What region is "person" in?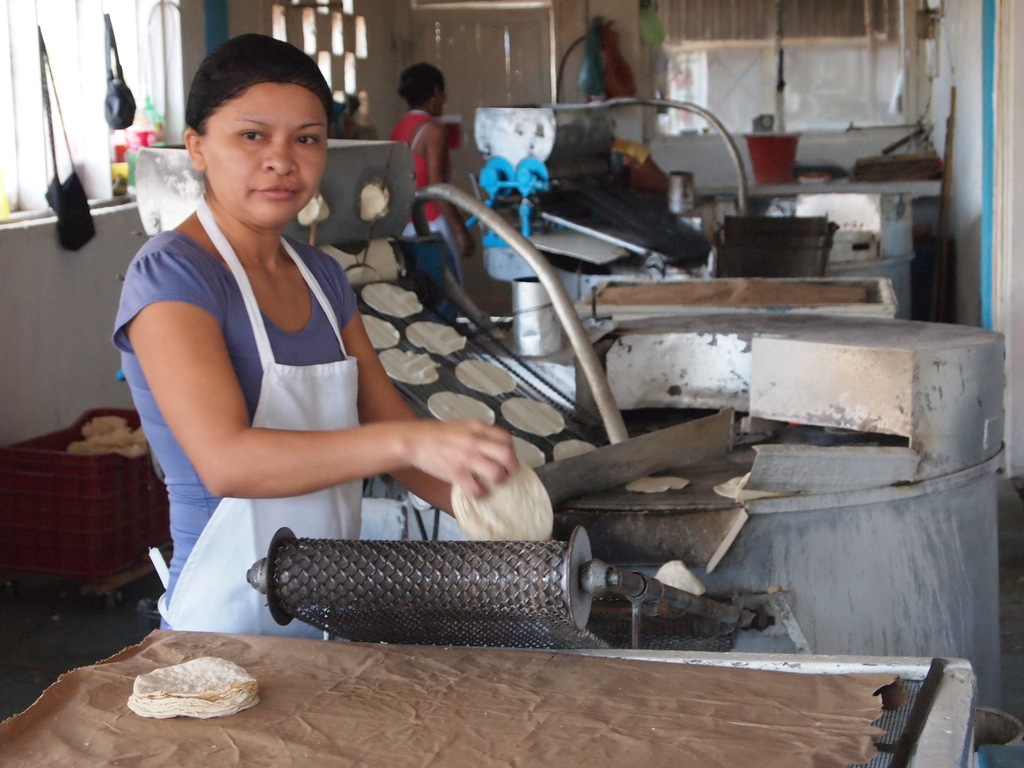
bbox=(387, 56, 474, 289).
